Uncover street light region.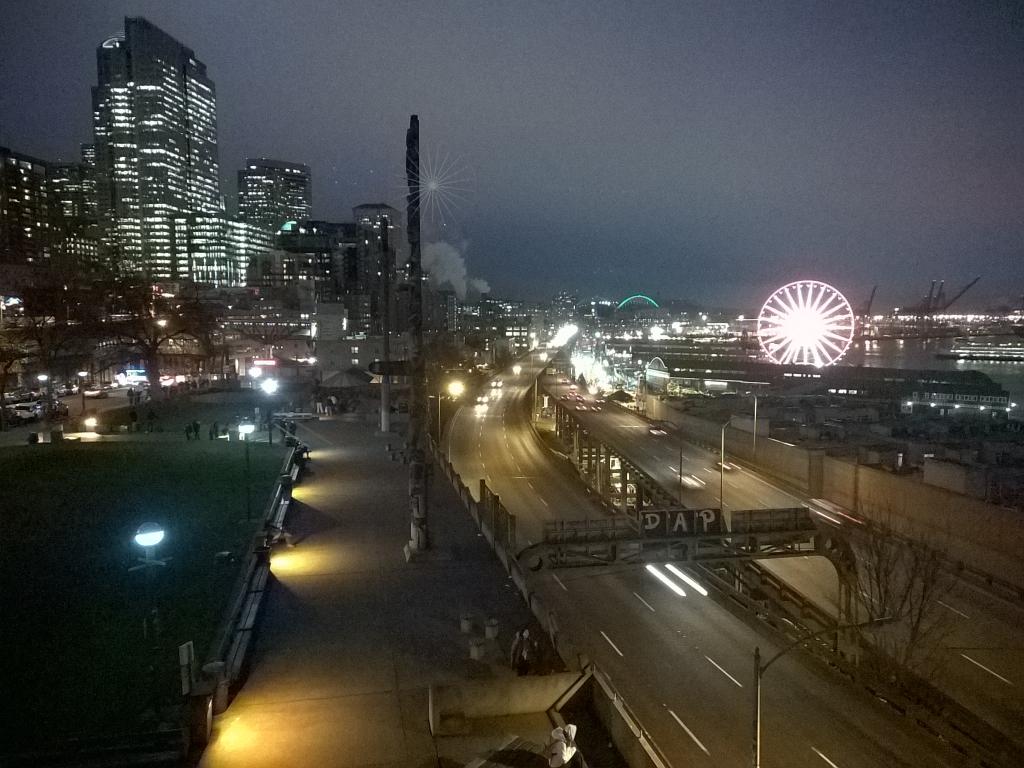
Uncovered: region(647, 420, 687, 506).
